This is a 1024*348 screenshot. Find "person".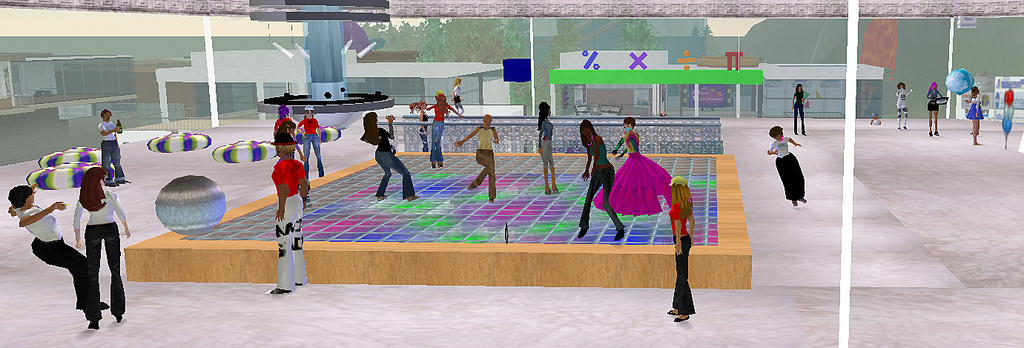
Bounding box: BBox(298, 111, 330, 177).
